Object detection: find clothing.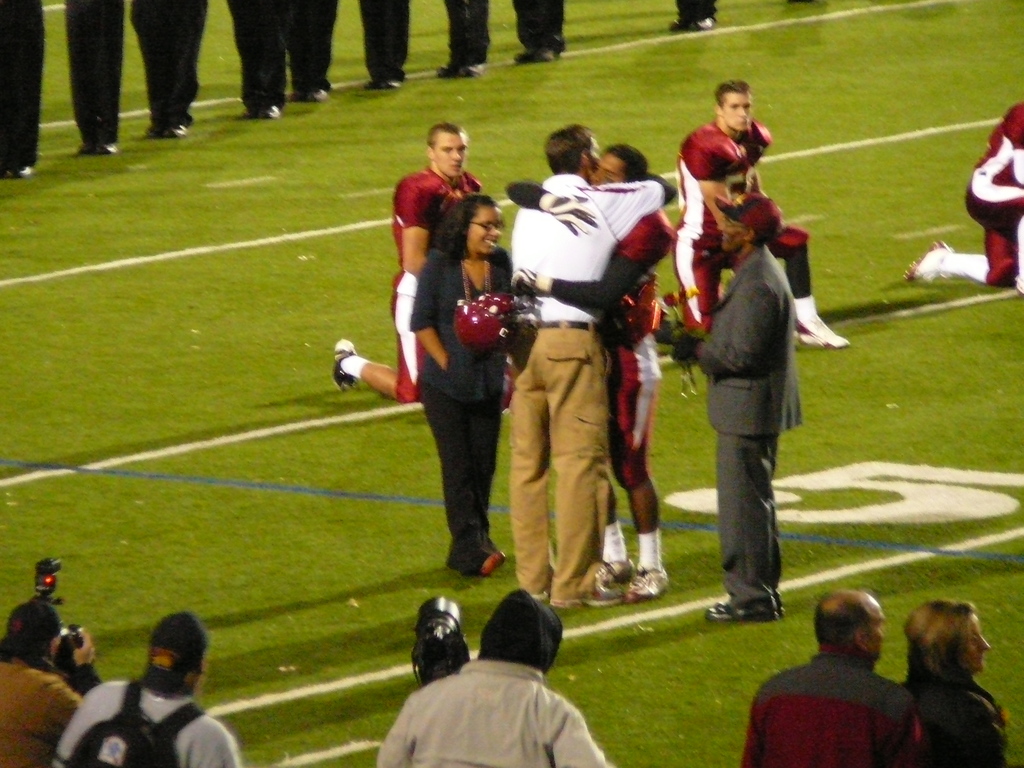
detection(380, 634, 602, 764).
